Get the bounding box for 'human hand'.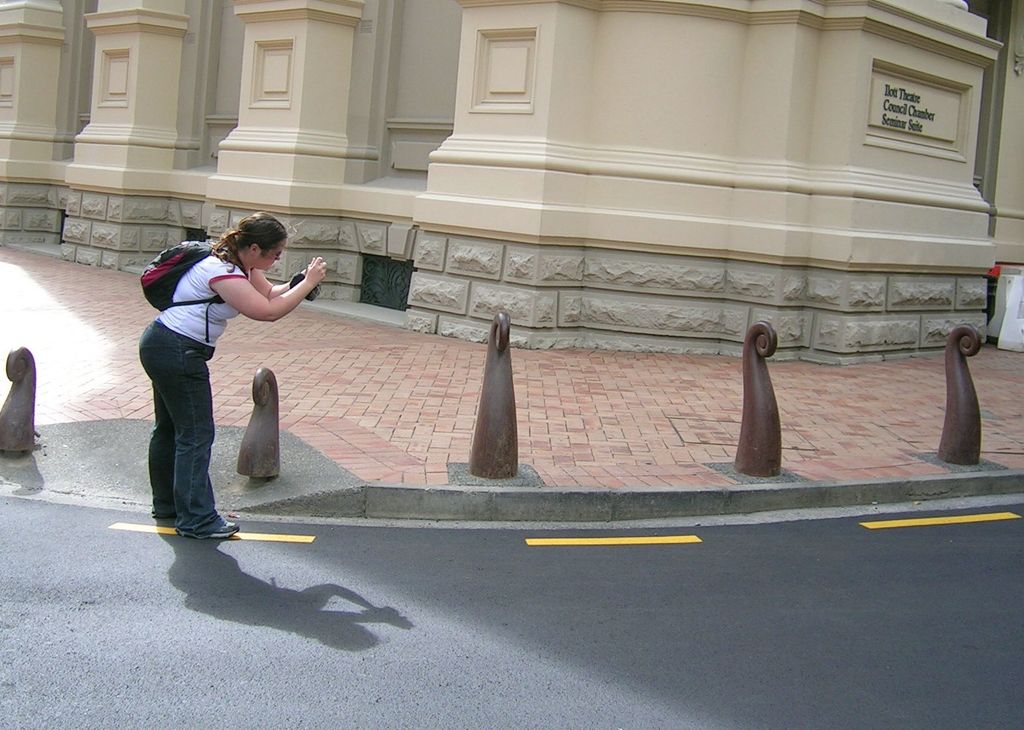
region(303, 253, 328, 283).
